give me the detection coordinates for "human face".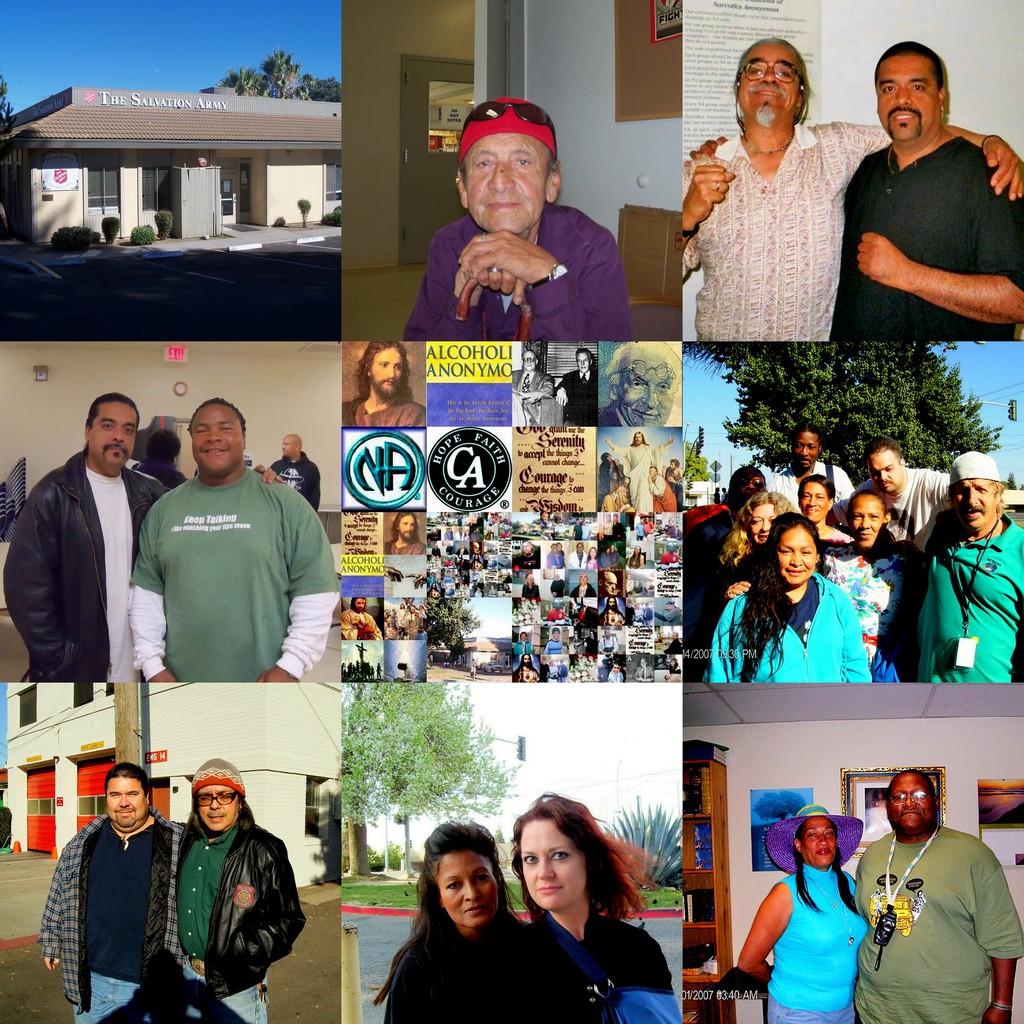
l=877, t=58, r=940, b=140.
